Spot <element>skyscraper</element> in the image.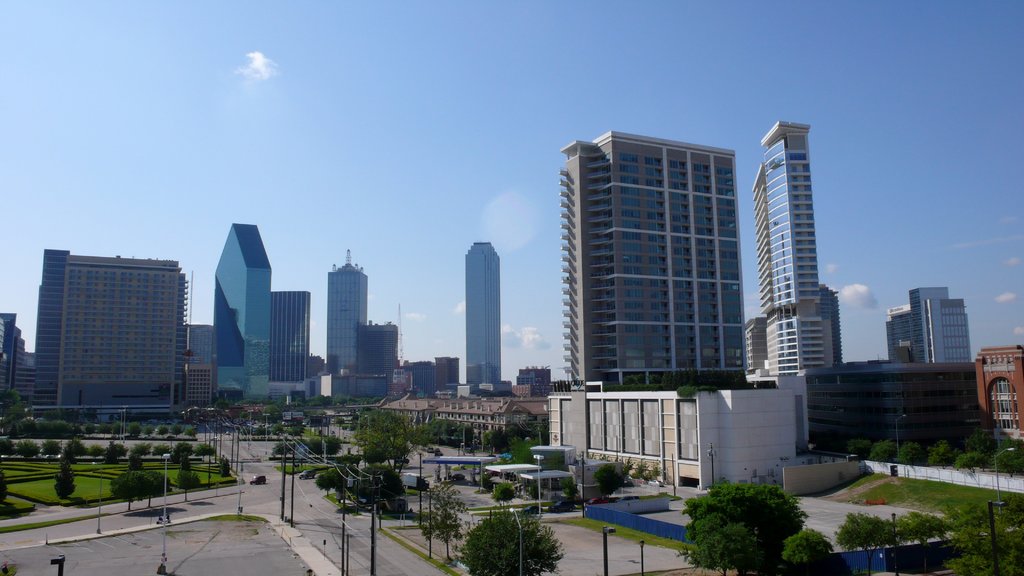
<element>skyscraper</element> found at <bbox>209, 221, 269, 402</bbox>.
